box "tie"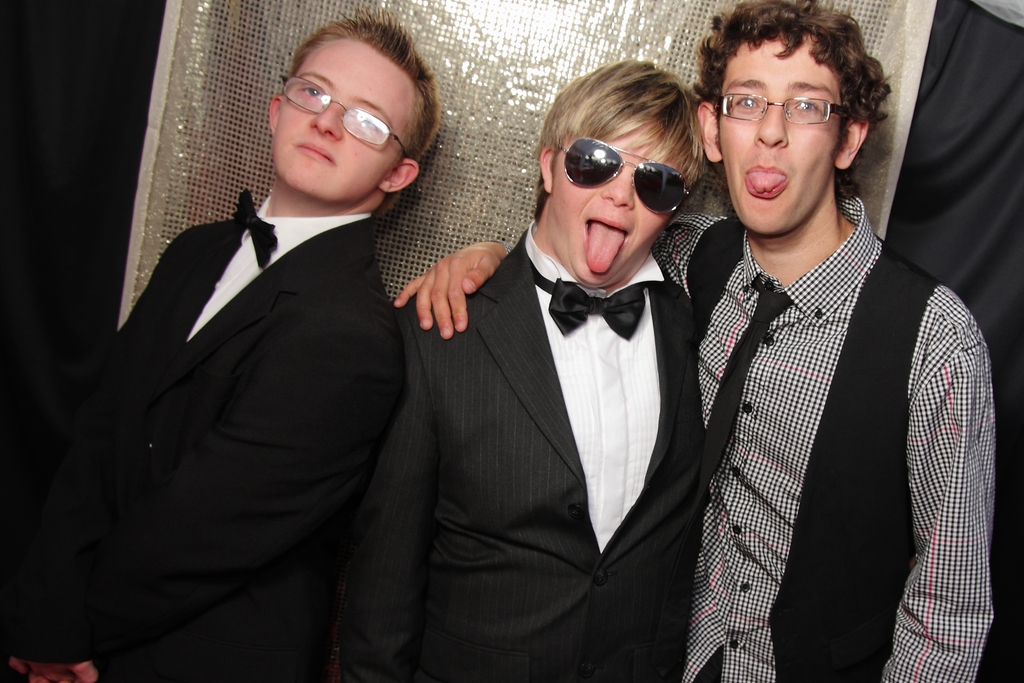
707 274 794 475
